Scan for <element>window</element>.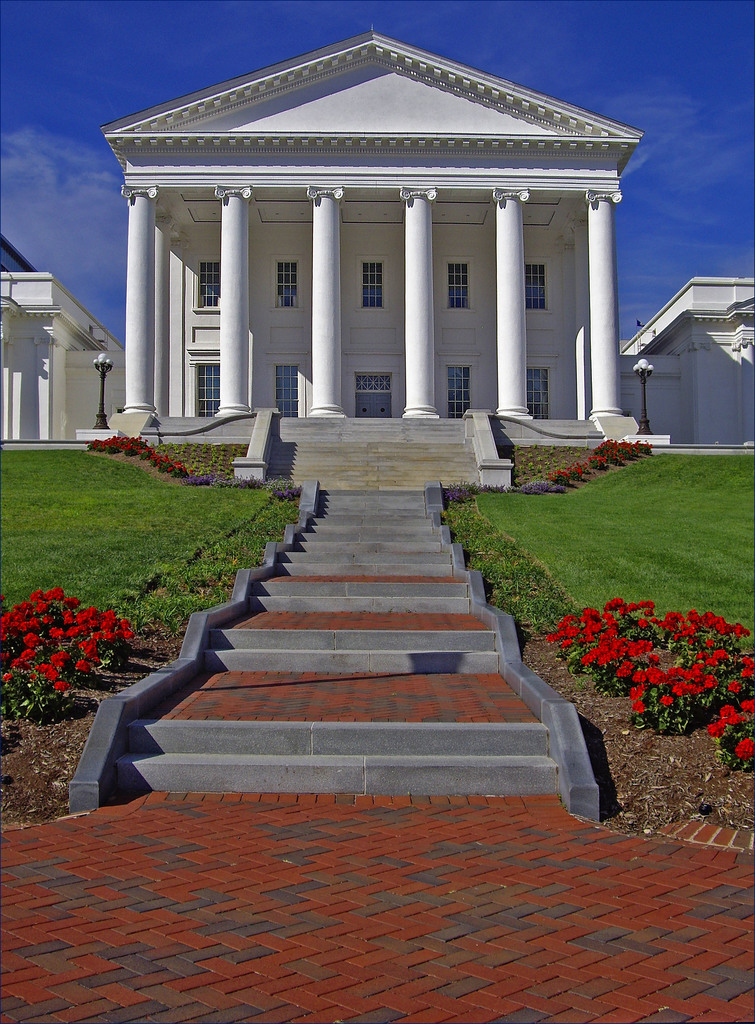
Scan result: box=[447, 252, 459, 311].
